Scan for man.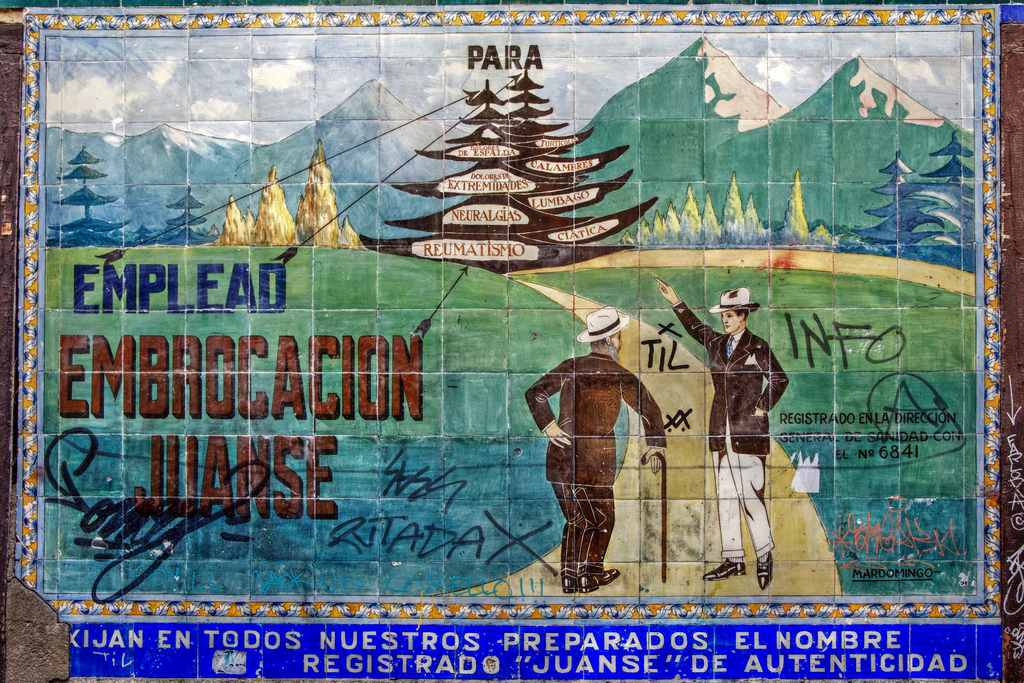
Scan result: locate(644, 278, 787, 591).
